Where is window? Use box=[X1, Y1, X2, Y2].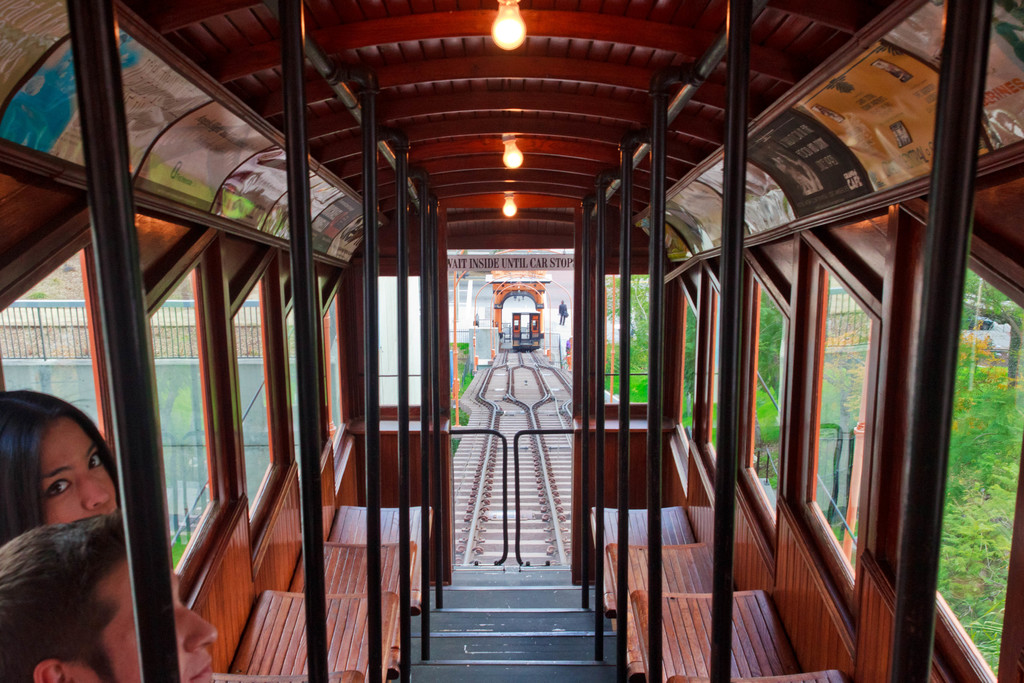
box=[0, 252, 99, 433].
